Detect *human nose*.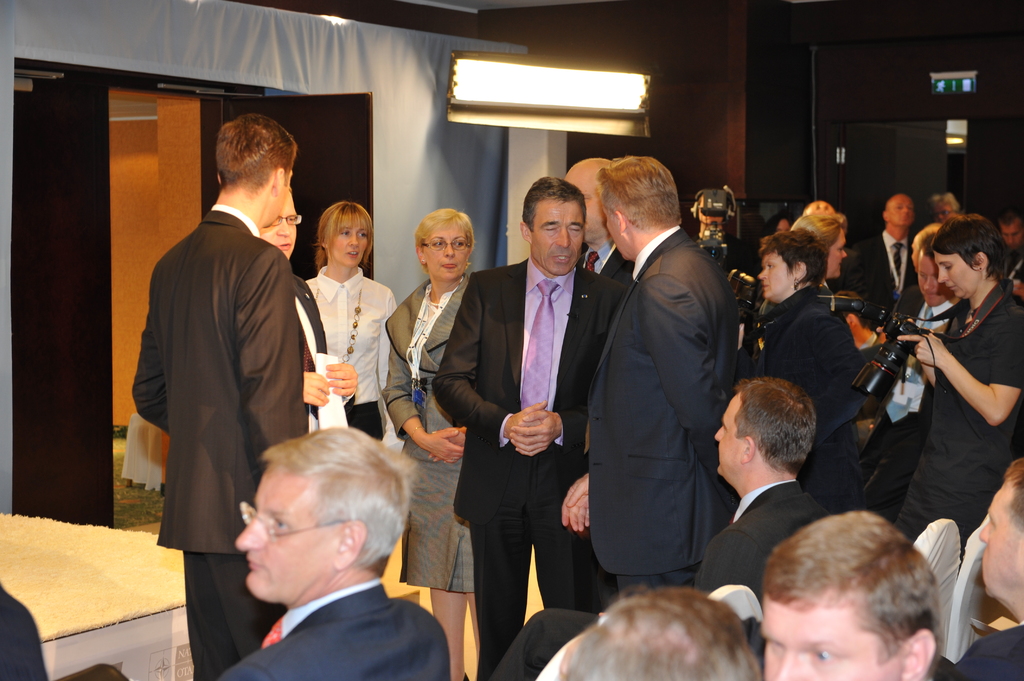
Detected at box(233, 513, 263, 552).
